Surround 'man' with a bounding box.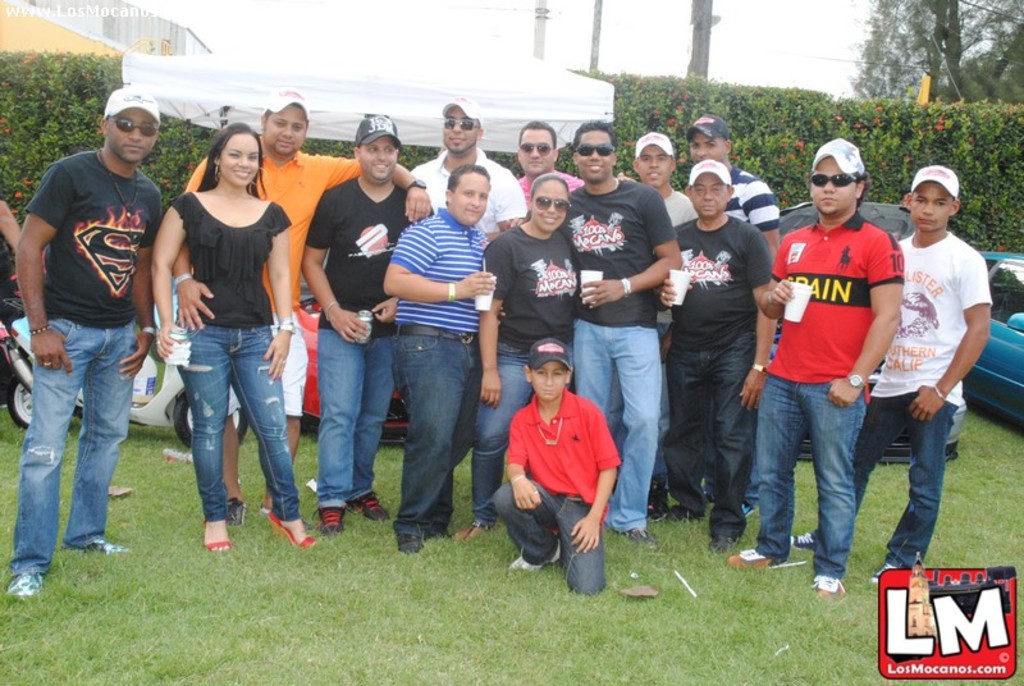
bbox=[498, 116, 585, 228].
